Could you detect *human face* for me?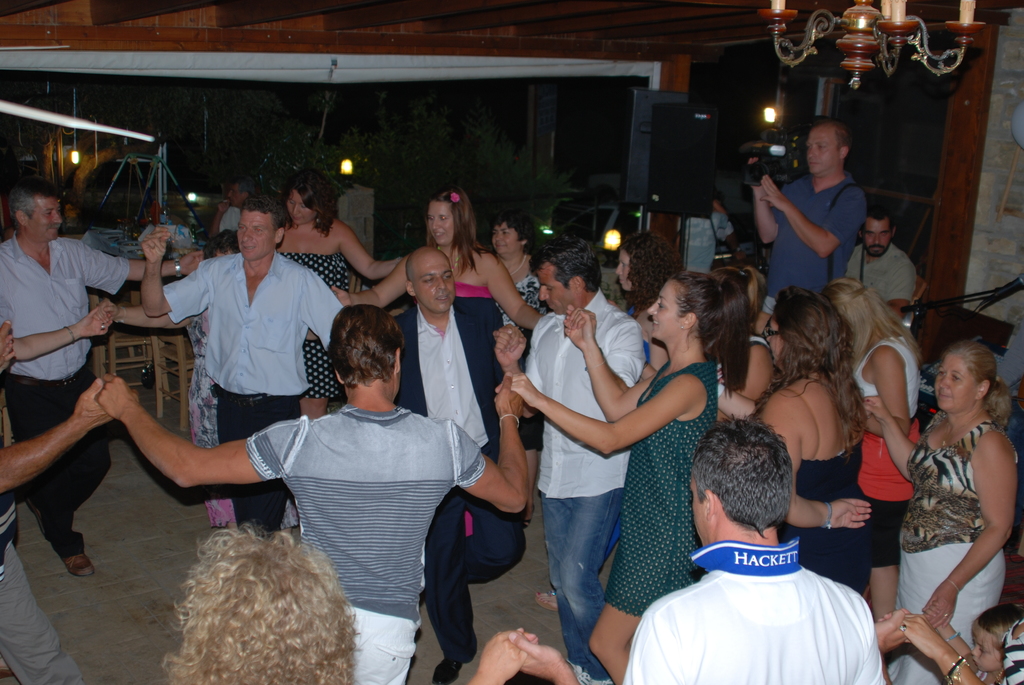
Detection result: locate(970, 624, 1004, 668).
